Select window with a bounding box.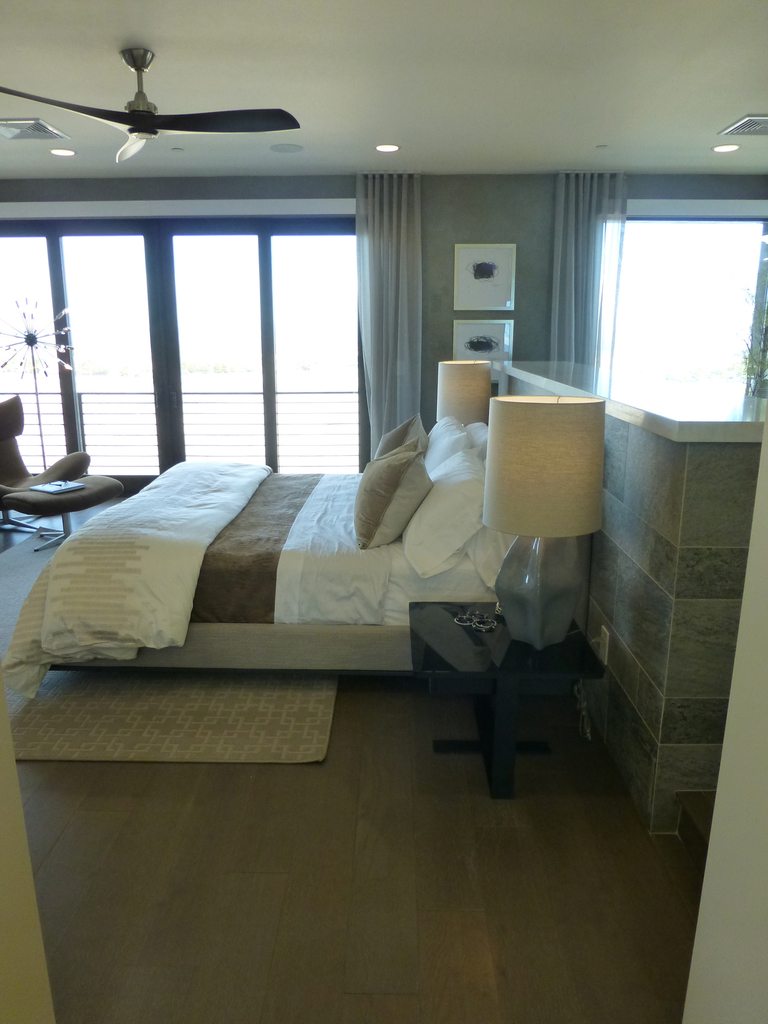
l=595, t=207, r=767, b=364.
